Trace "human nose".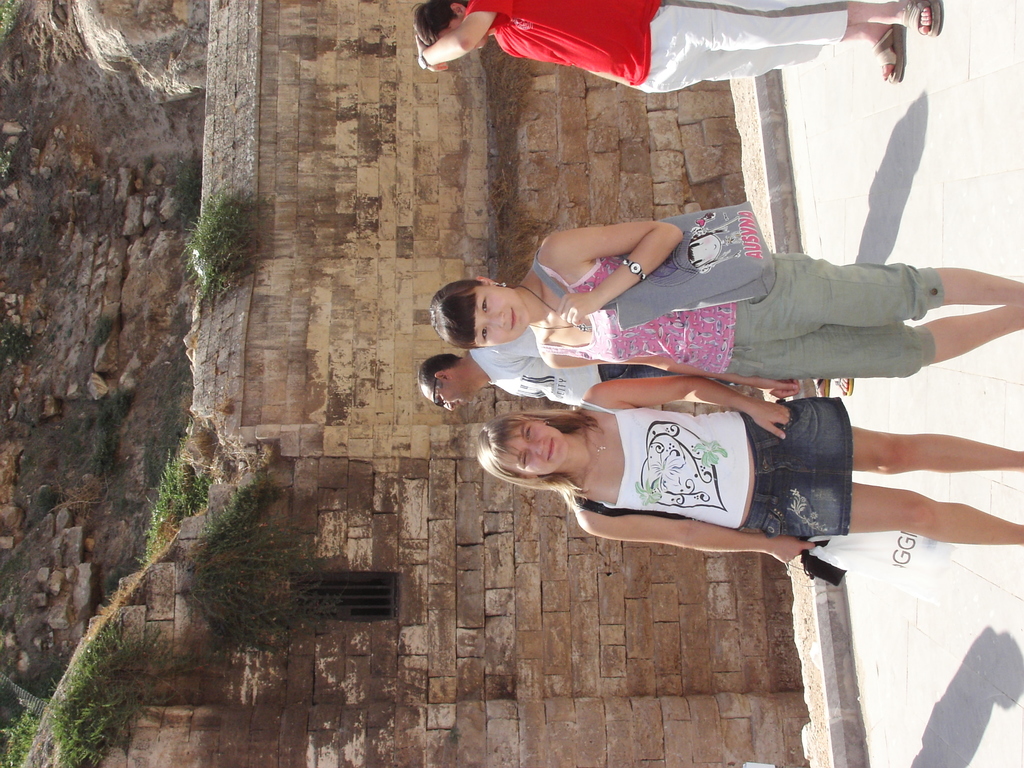
Traced to box=[479, 312, 506, 328].
